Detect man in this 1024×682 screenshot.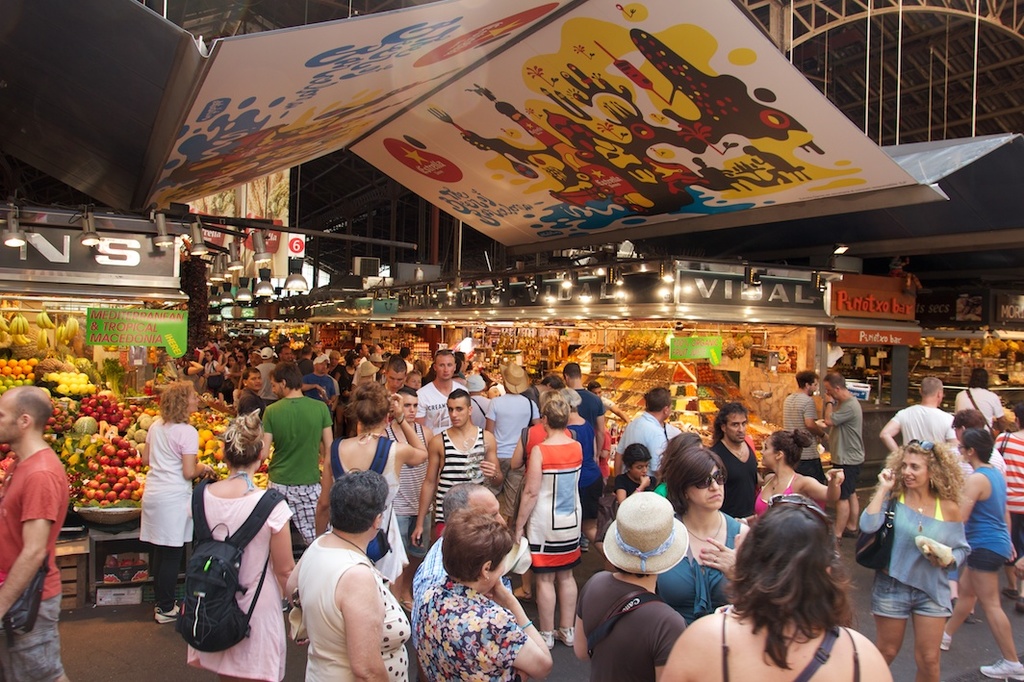
Detection: locate(955, 367, 1006, 431).
